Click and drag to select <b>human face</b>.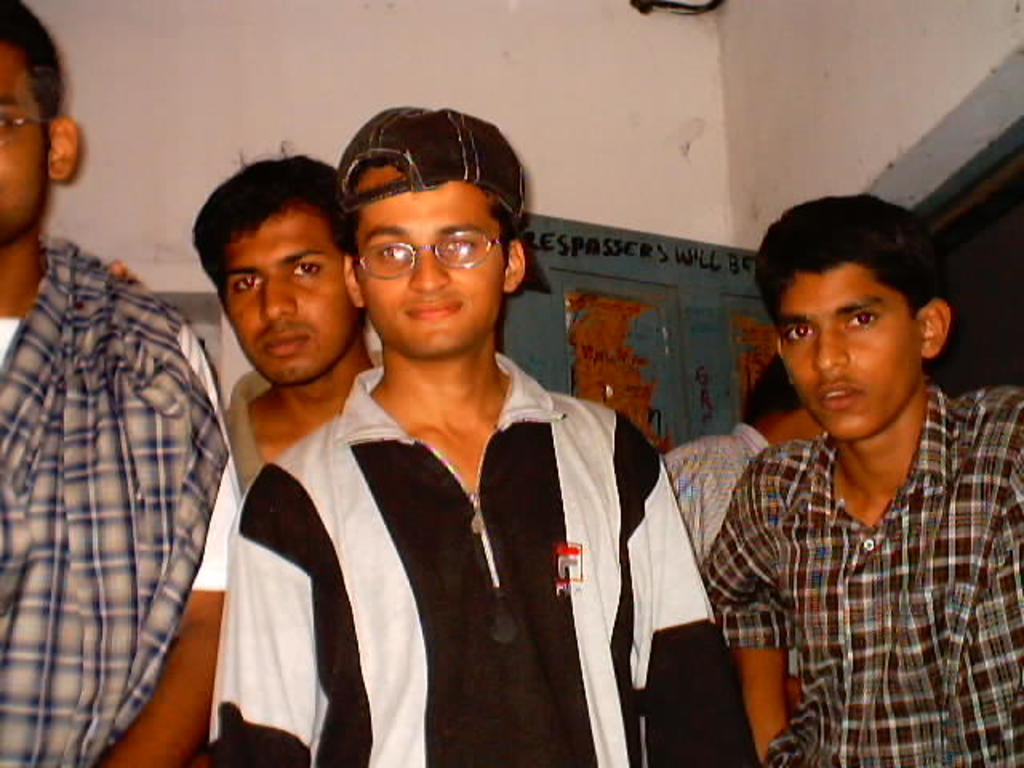
Selection: bbox=(781, 264, 923, 442).
